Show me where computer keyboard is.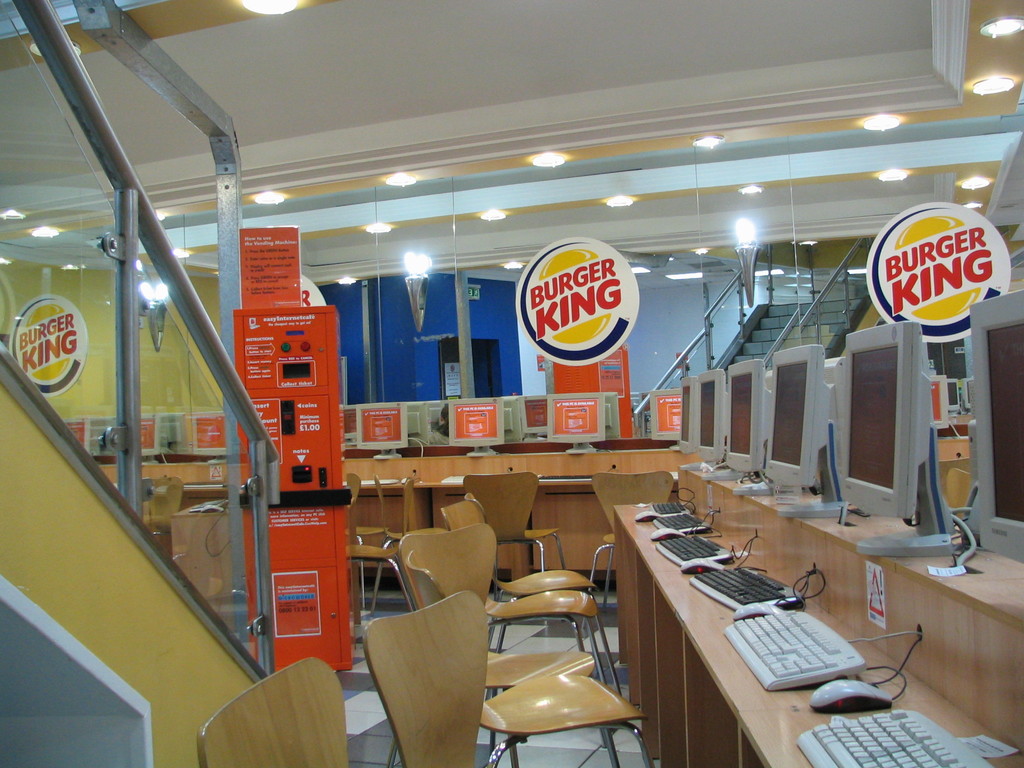
computer keyboard is at x1=538 y1=472 x2=593 y2=480.
